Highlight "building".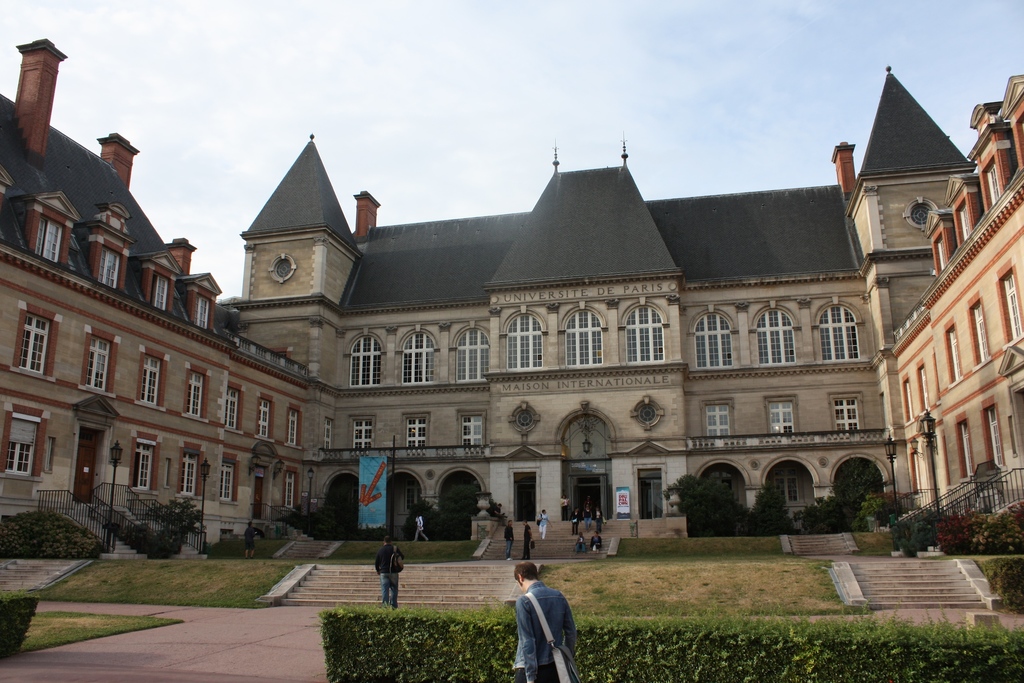
Highlighted region: box=[0, 37, 314, 525].
